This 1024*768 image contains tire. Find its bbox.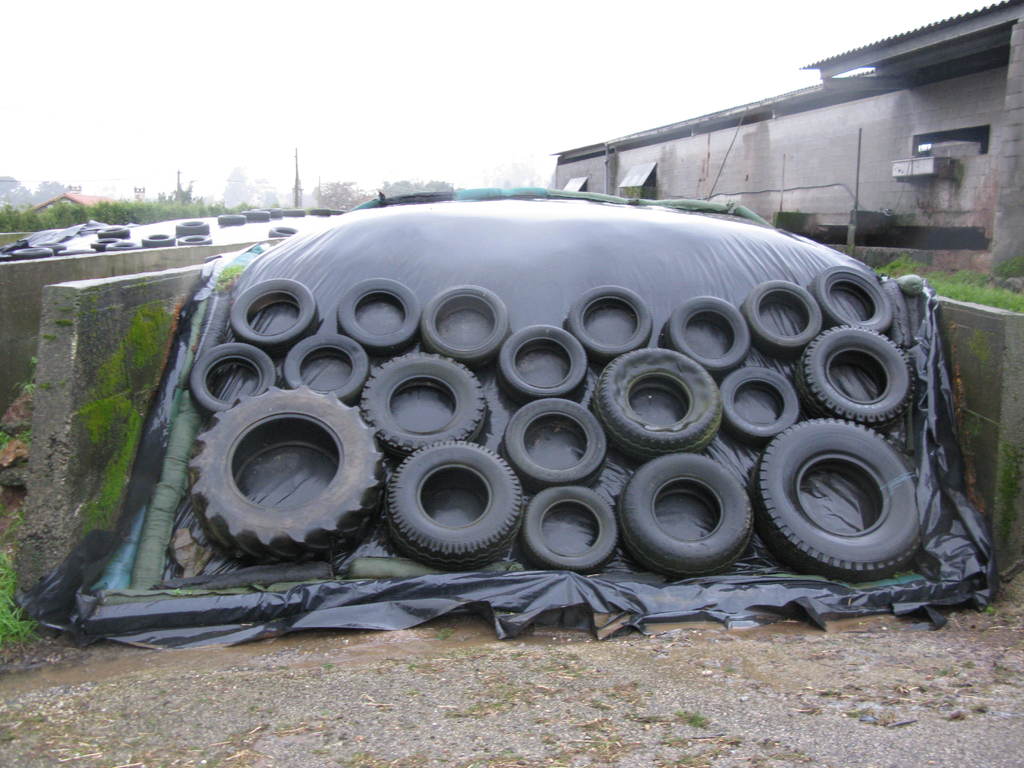
bbox=(143, 234, 173, 248).
